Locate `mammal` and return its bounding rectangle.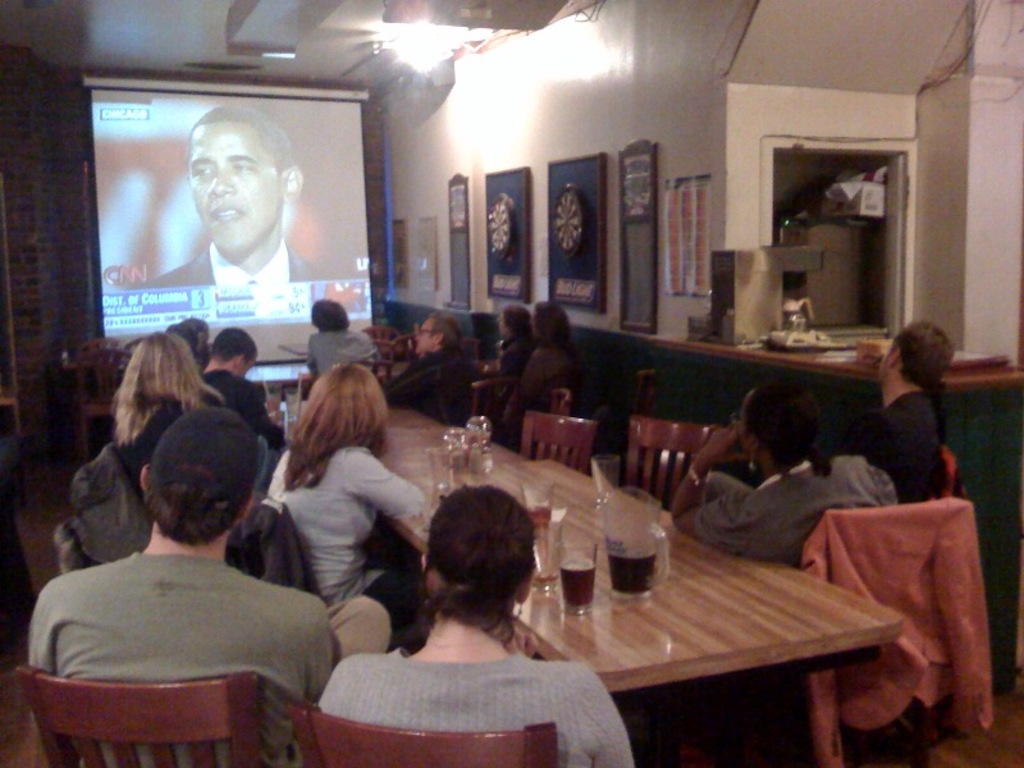
307, 296, 384, 384.
